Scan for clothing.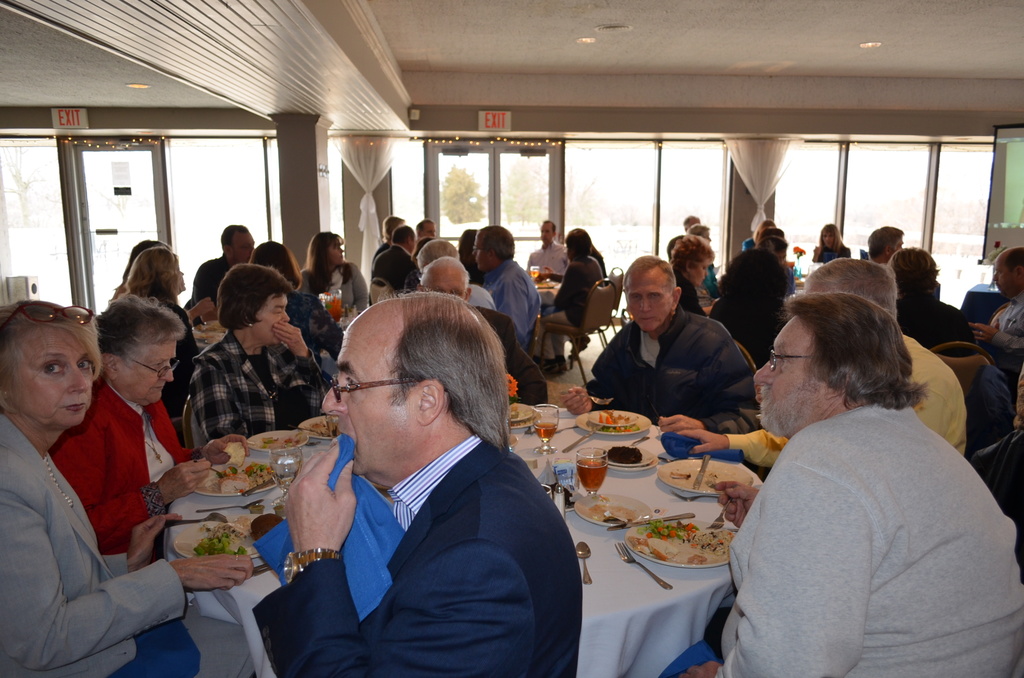
Scan result: l=984, t=297, r=1023, b=343.
